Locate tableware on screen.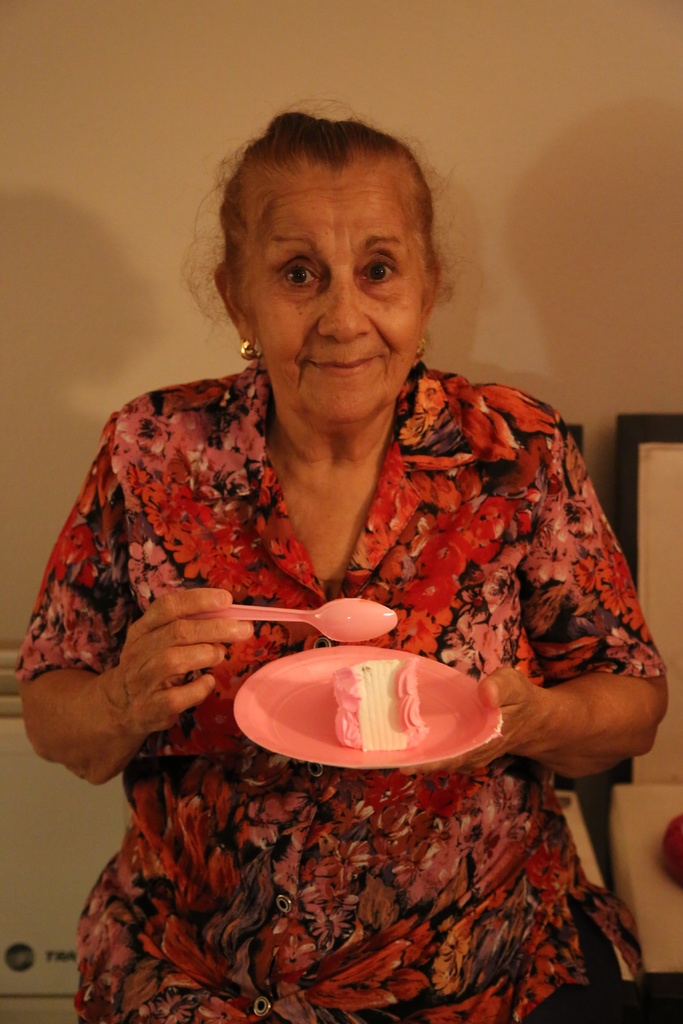
On screen at 235/645/506/771.
